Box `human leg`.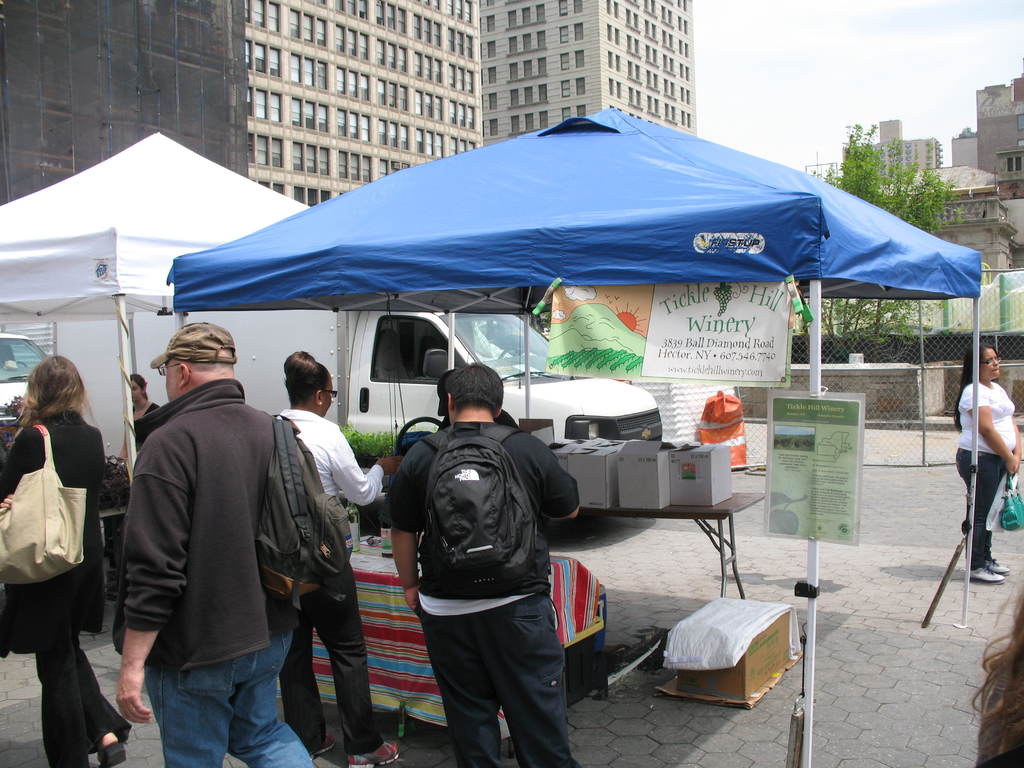
{"left": 144, "top": 657, "right": 237, "bottom": 767}.
